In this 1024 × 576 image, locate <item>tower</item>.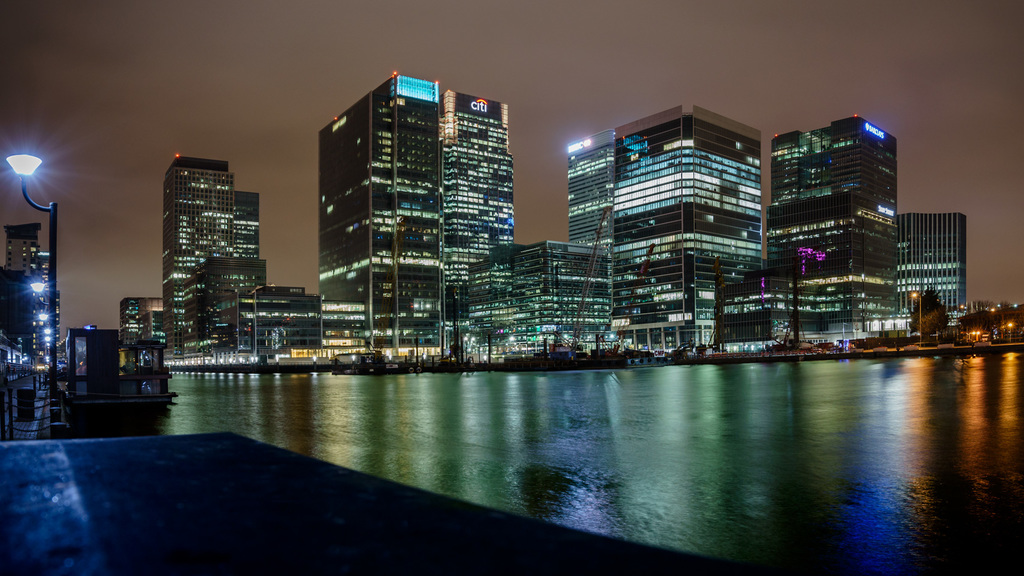
Bounding box: bbox=(438, 88, 513, 360).
